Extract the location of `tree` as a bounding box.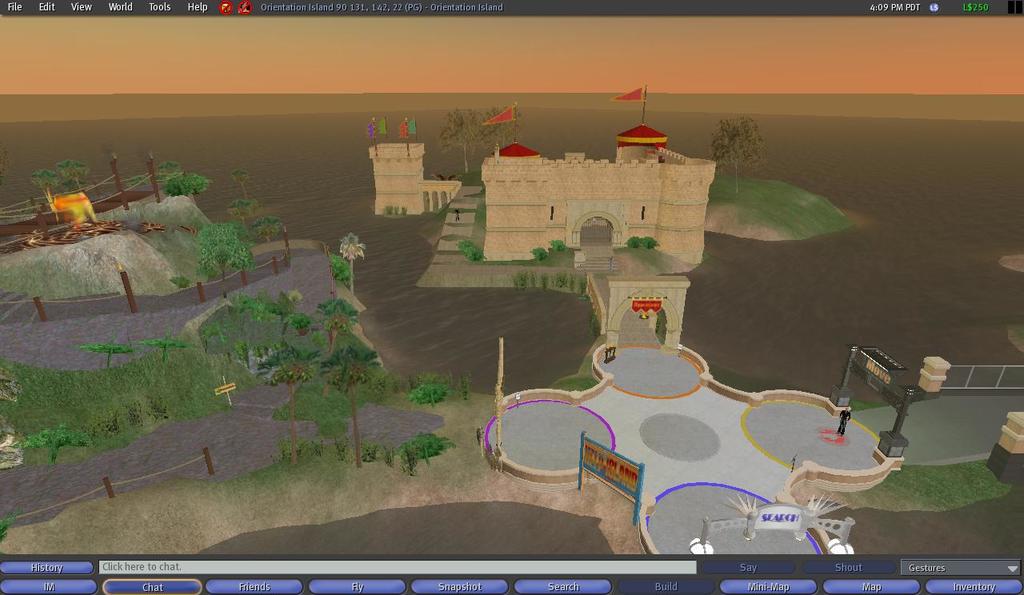
{"left": 198, "top": 218, "right": 242, "bottom": 292}.
